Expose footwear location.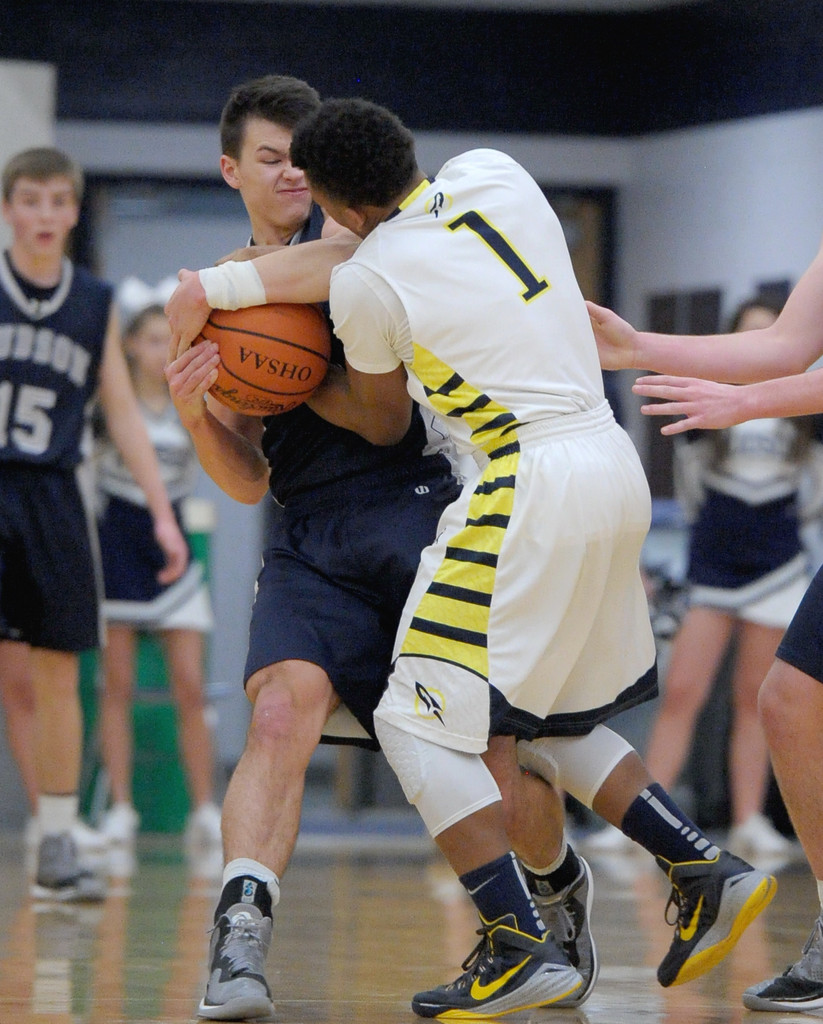
Exposed at {"x1": 106, "y1": 797, "x2": 138, "y2": 870}.
